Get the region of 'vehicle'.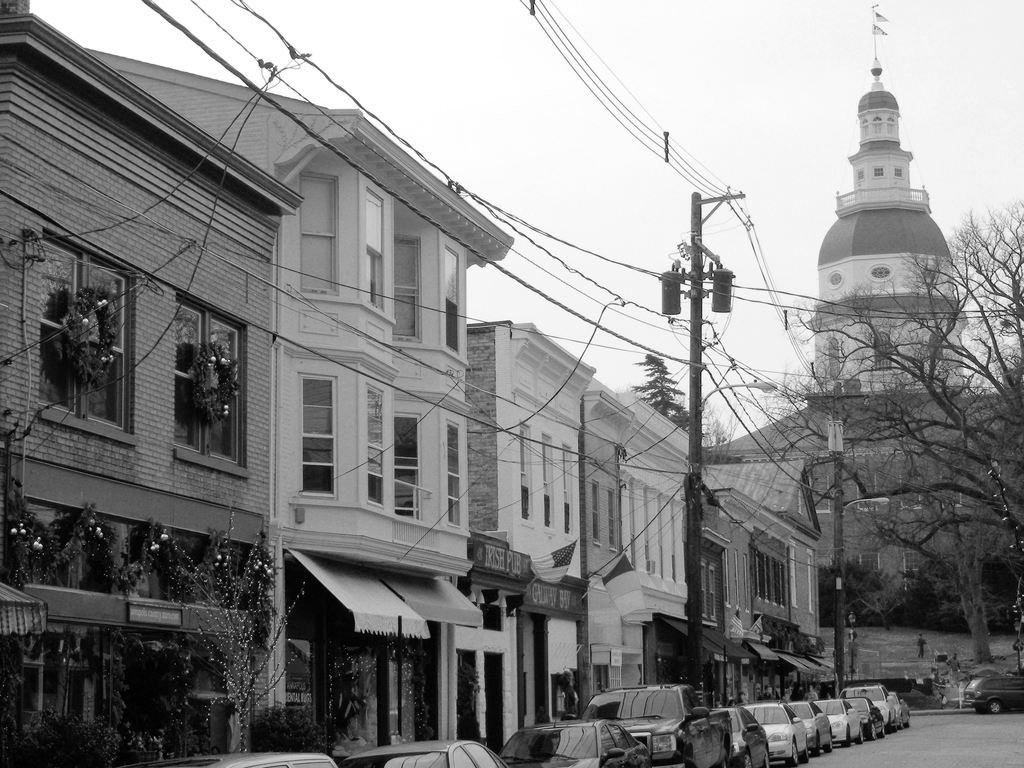
x1=749, y1=700, x2=819, y2=767.
